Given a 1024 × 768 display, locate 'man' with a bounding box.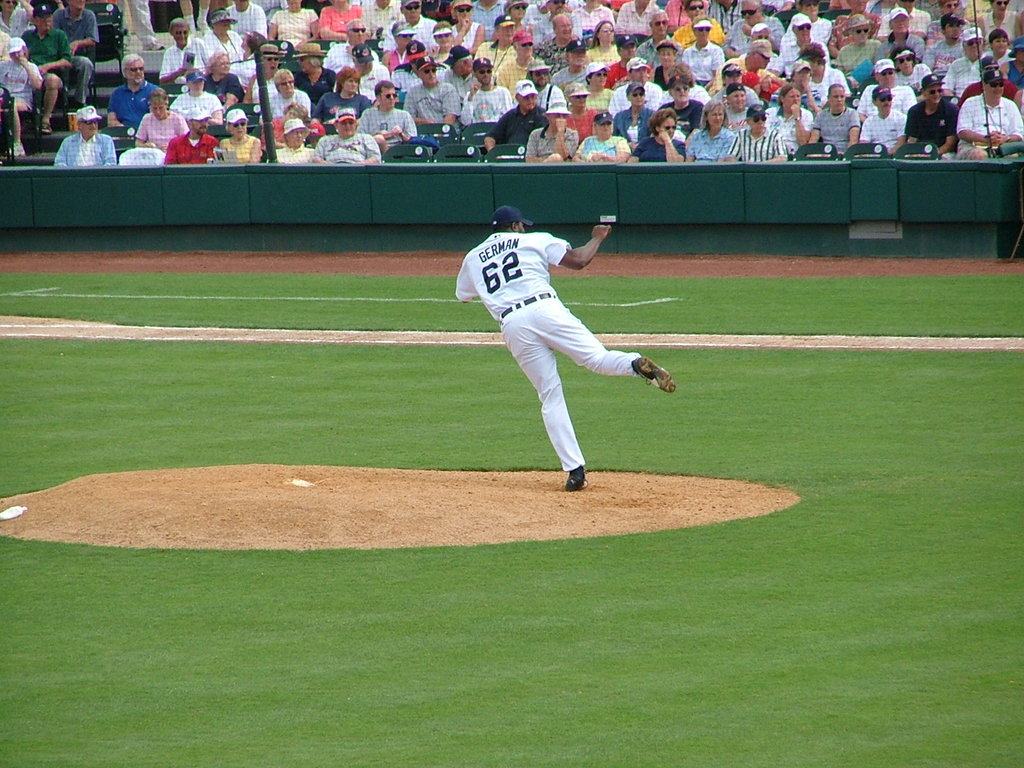
Located: 963, 67, 1017, 166.
